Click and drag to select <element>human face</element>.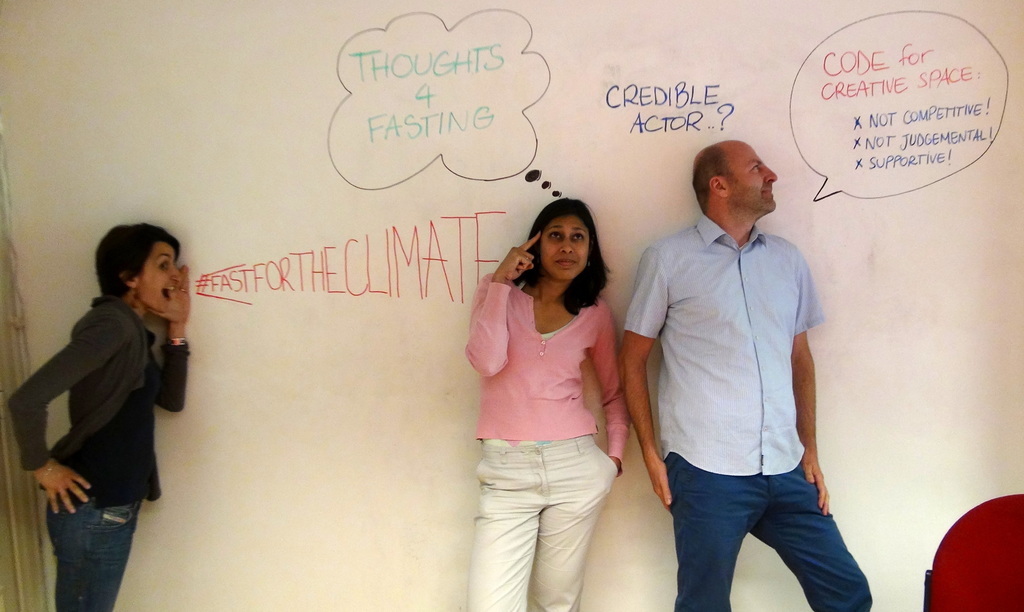
Selection: bbox=(141, 241, 184, 316).
